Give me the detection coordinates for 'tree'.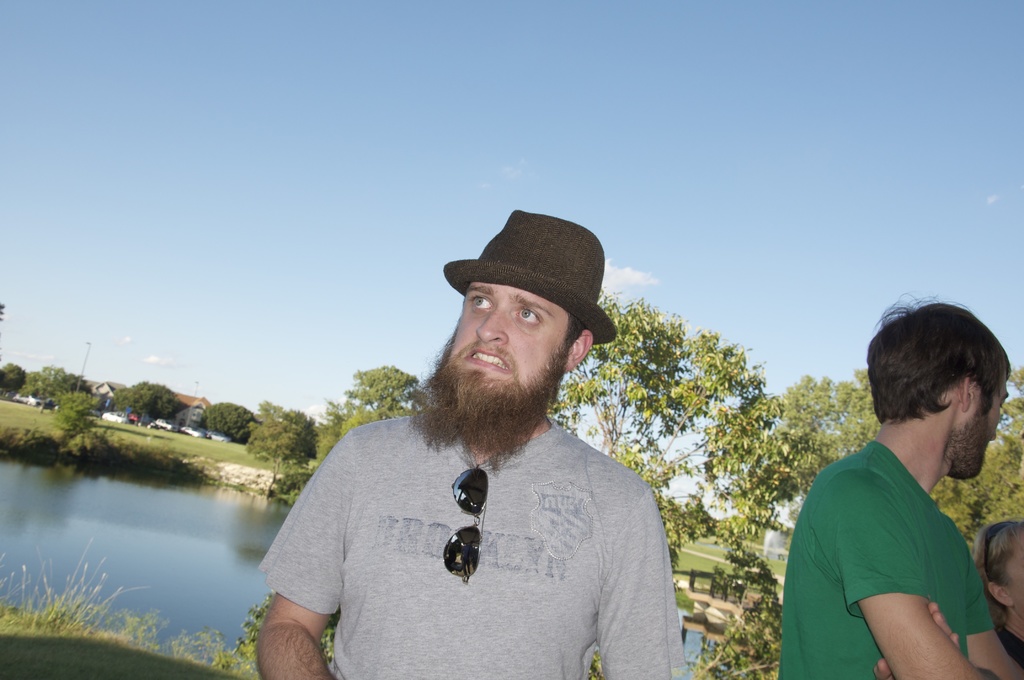
bbox=(296, 360, 425, 480).
